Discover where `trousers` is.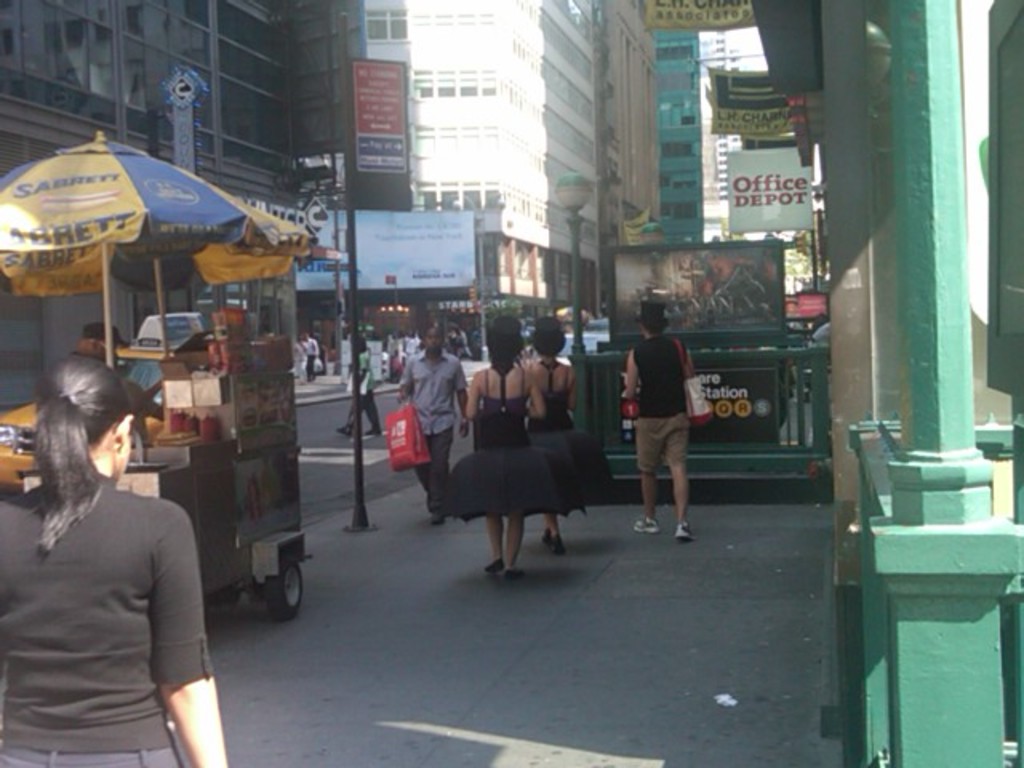
Discovered at 413:429:461:520.
